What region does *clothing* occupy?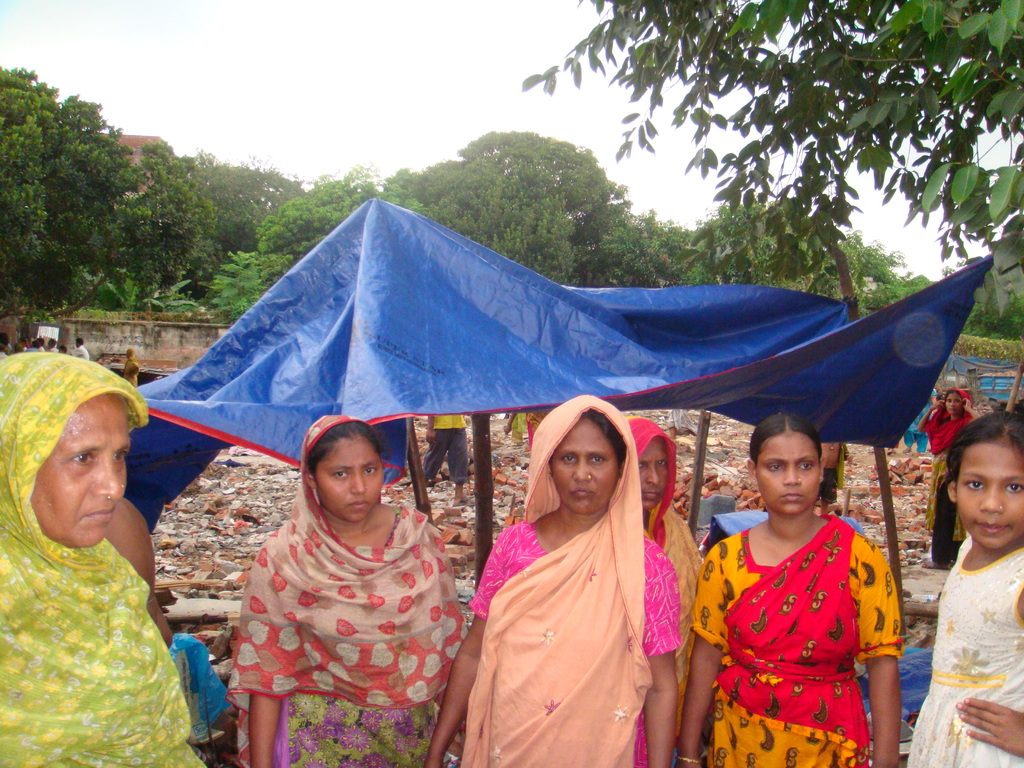
75 344 87 357.
